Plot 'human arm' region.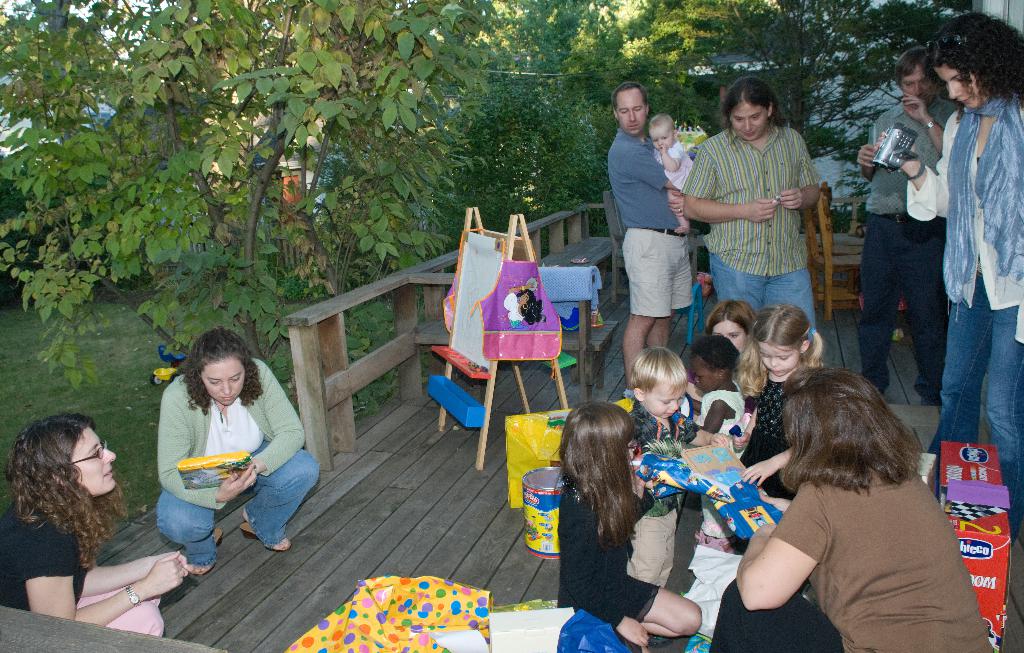
Plotted at [left=737, top=465, right=839, bottom=636].
